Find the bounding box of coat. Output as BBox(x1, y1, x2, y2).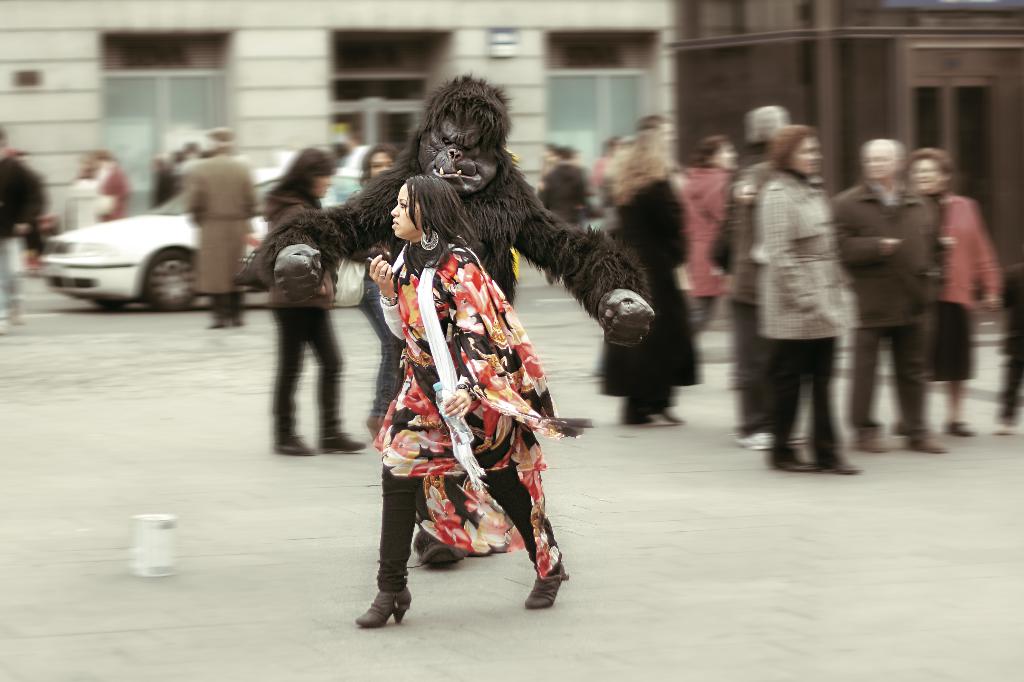
BBox(836, 184, 946, 319).
